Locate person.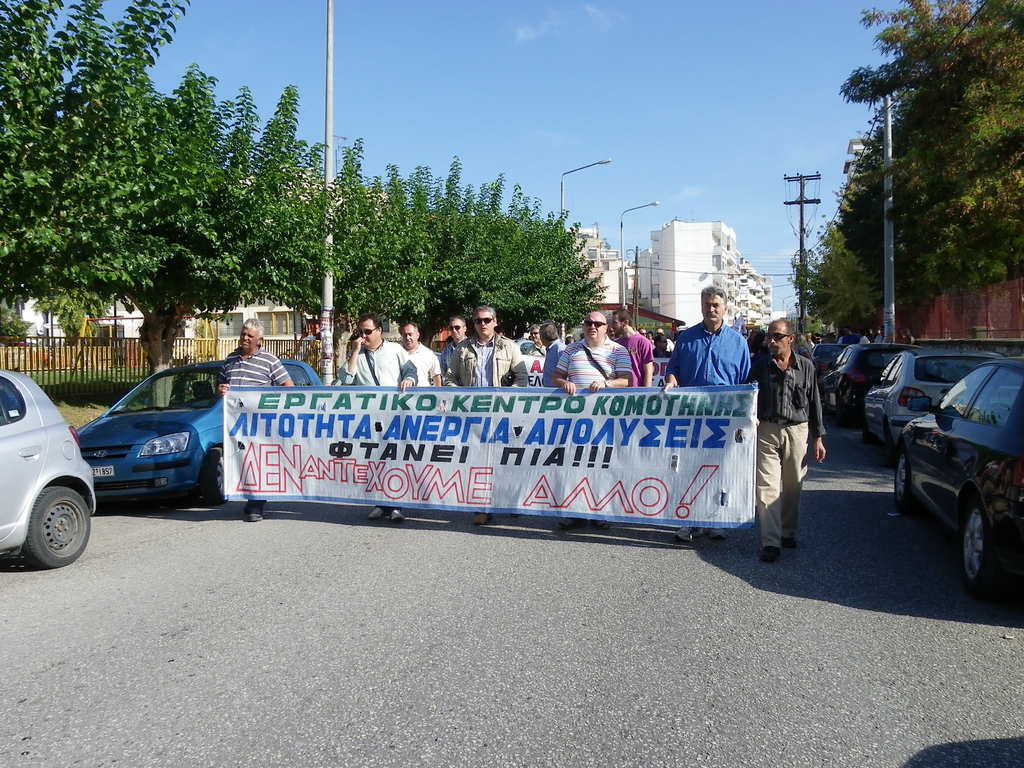
Bounding box: (216, 319, 292, 525).
